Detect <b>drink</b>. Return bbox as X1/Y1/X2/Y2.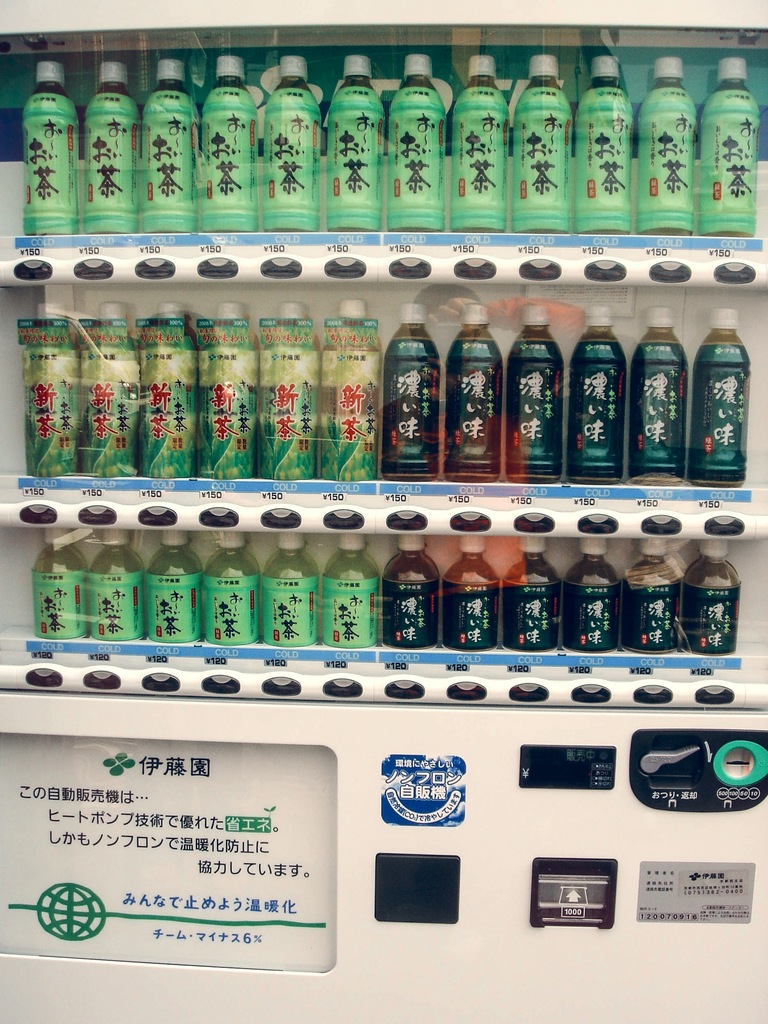
81/302/143/488.
